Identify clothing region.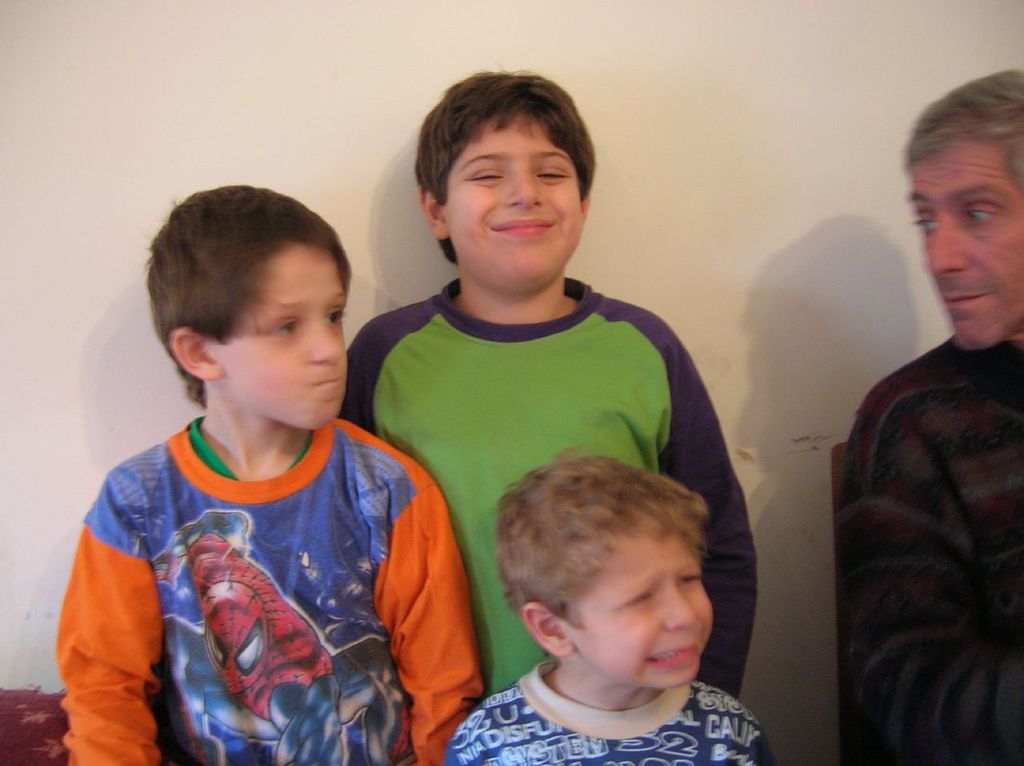
Region: l=442, t=648, r=803, b=765.
